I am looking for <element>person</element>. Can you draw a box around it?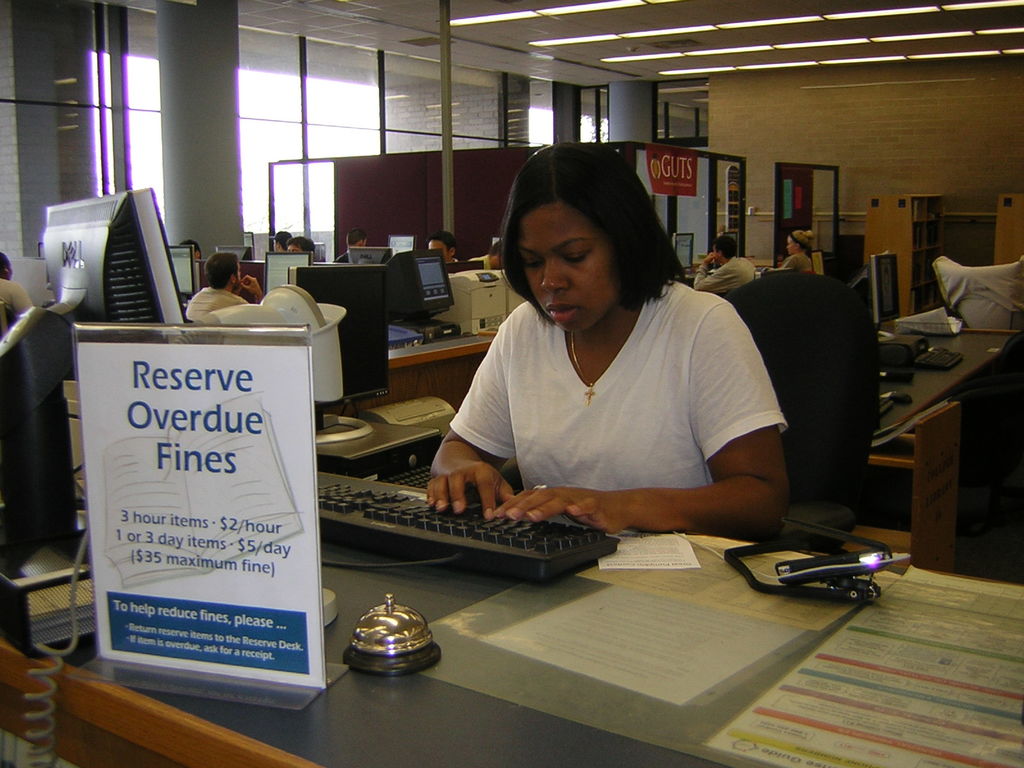
Sure, the bounding box is [left=182, top=250, right=263, bottom=322].
